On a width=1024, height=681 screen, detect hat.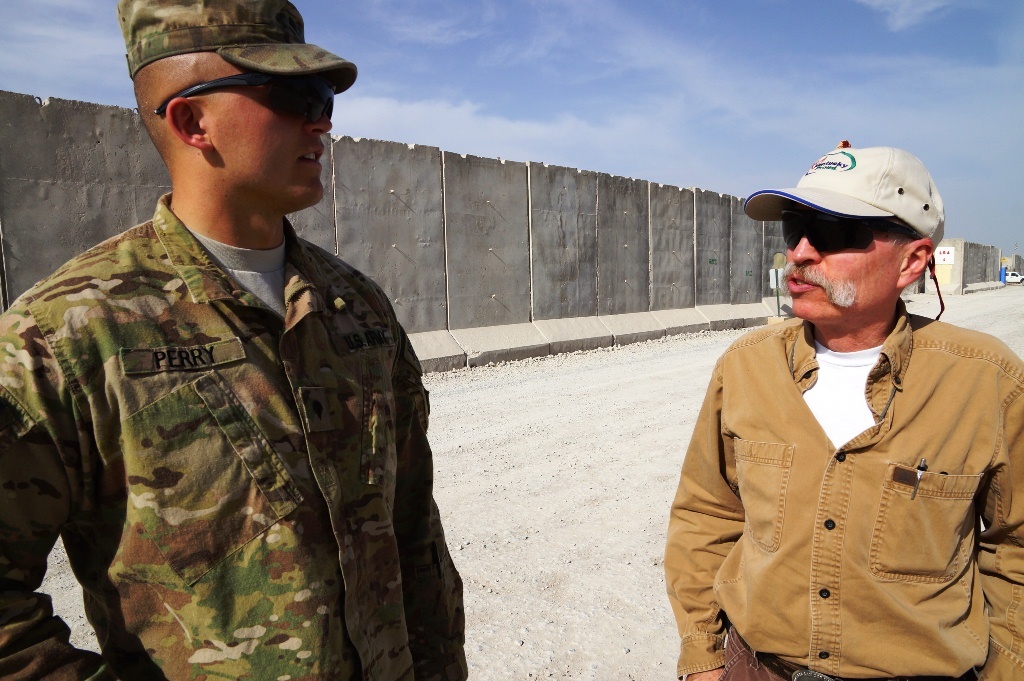
(x1=744, y1=144, x2=946, y2=250).
